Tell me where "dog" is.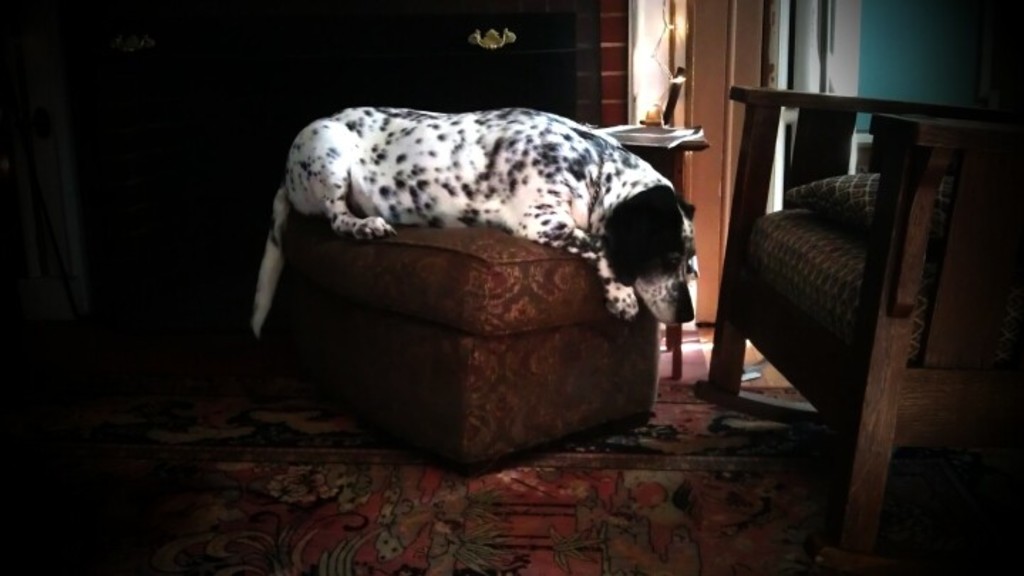
"dog" is at (253,105,694,334).
